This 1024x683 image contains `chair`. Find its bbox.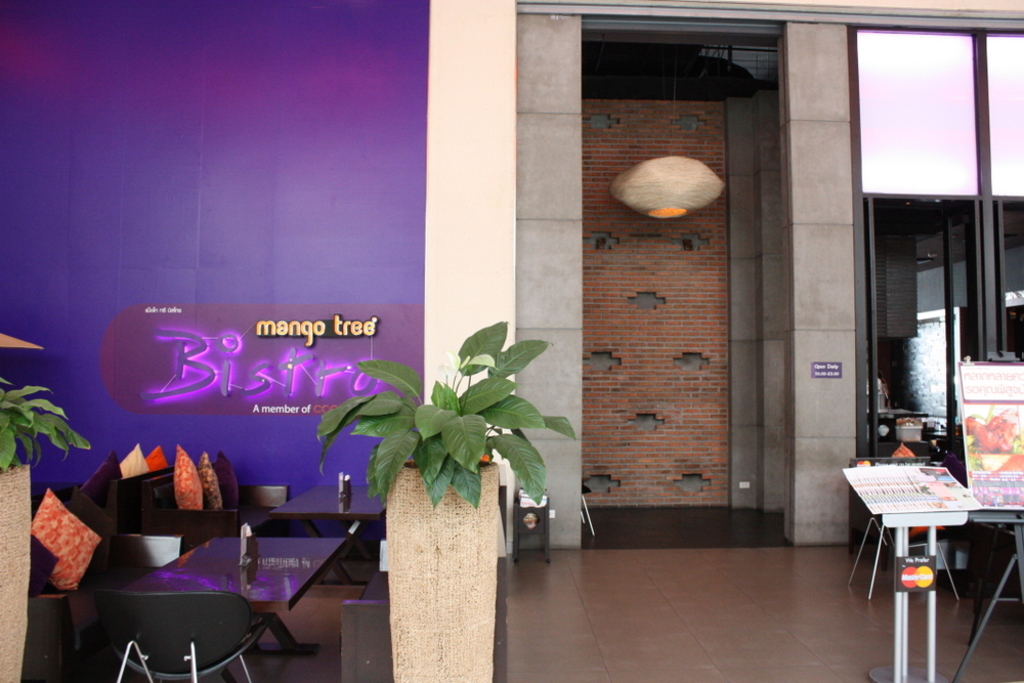
bbox=[841, 452, 961, 598].
